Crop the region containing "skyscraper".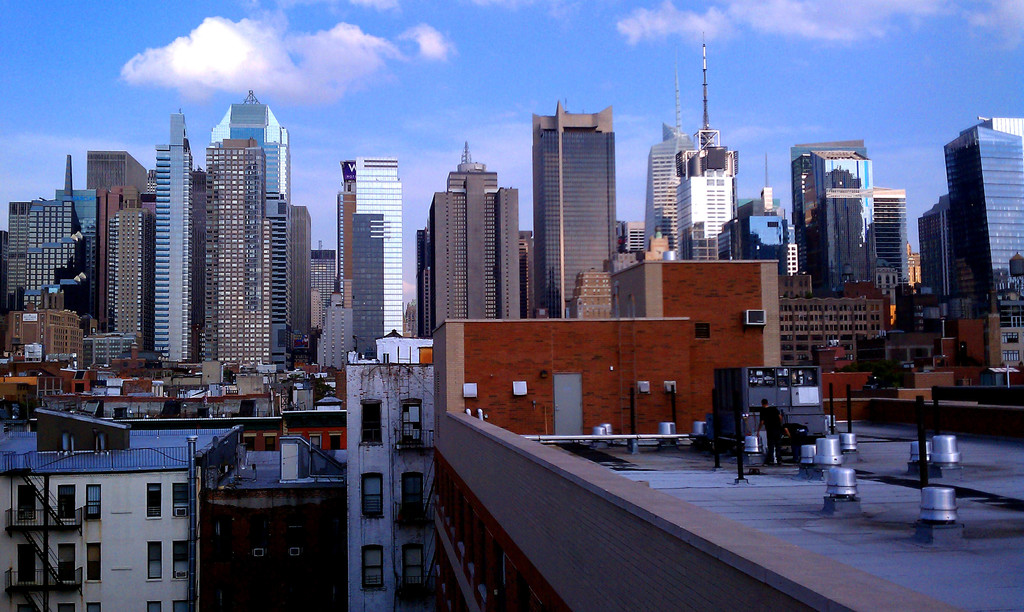
Crop region: [x1=330, y1=155, x2=404, y2=366].
